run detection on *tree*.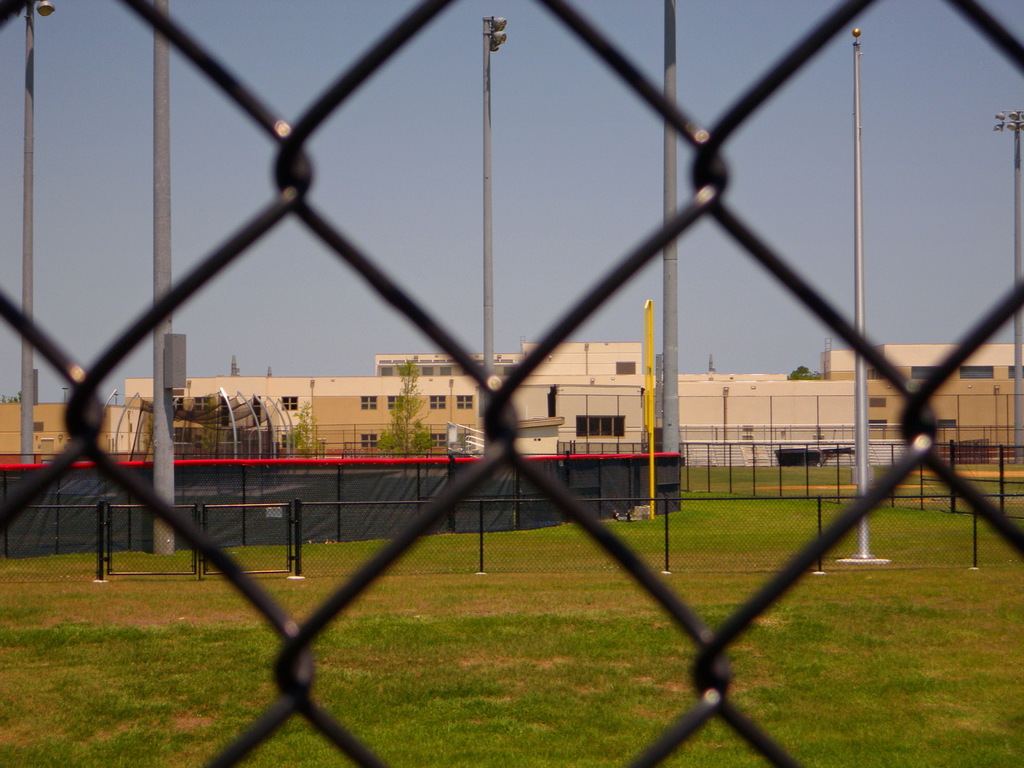
Result: x1=283 y1=397 x2=326 y2=460.
